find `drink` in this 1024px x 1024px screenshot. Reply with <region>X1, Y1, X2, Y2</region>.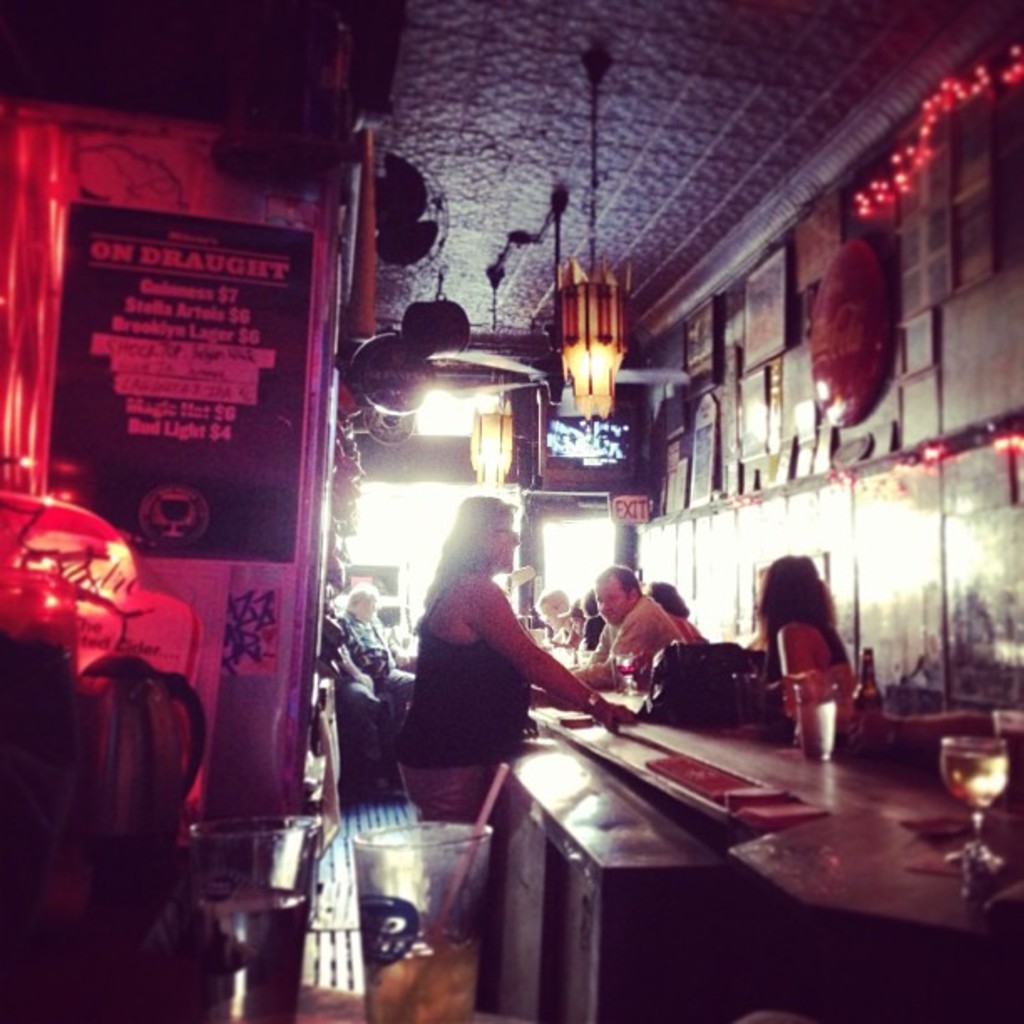
<region>939, 750, 1012, 806</region>.
